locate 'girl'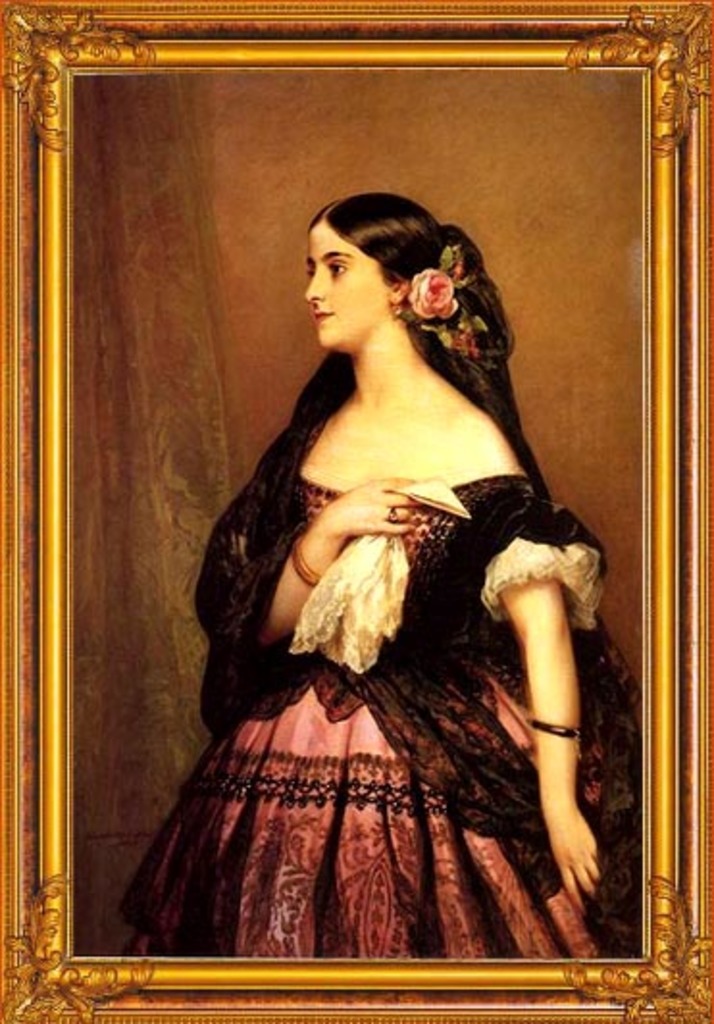
[left=119, top=194, right=643, bottom=957]
